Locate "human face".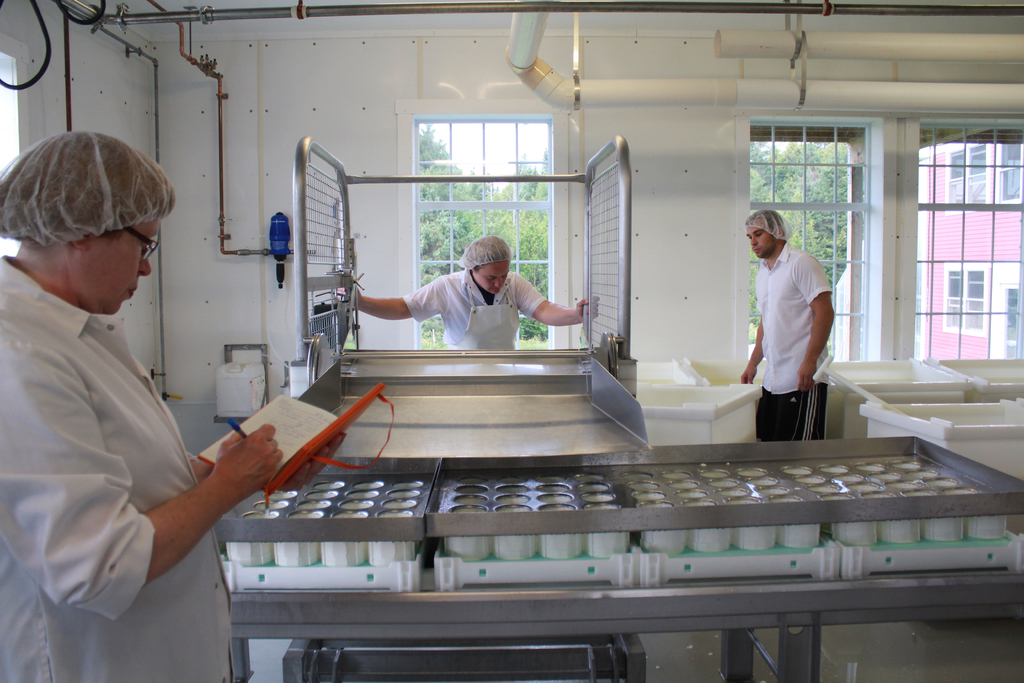
Bounding box: (84, 215, 159, 314).
